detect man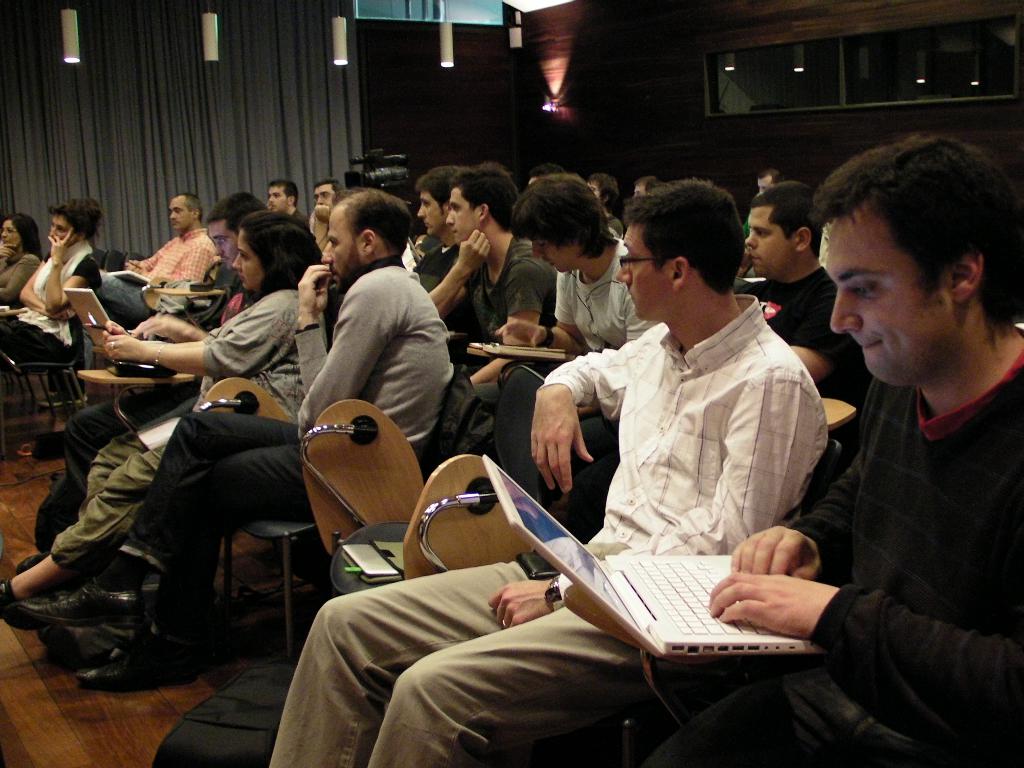
bbox(260, 176, 825, 767)
